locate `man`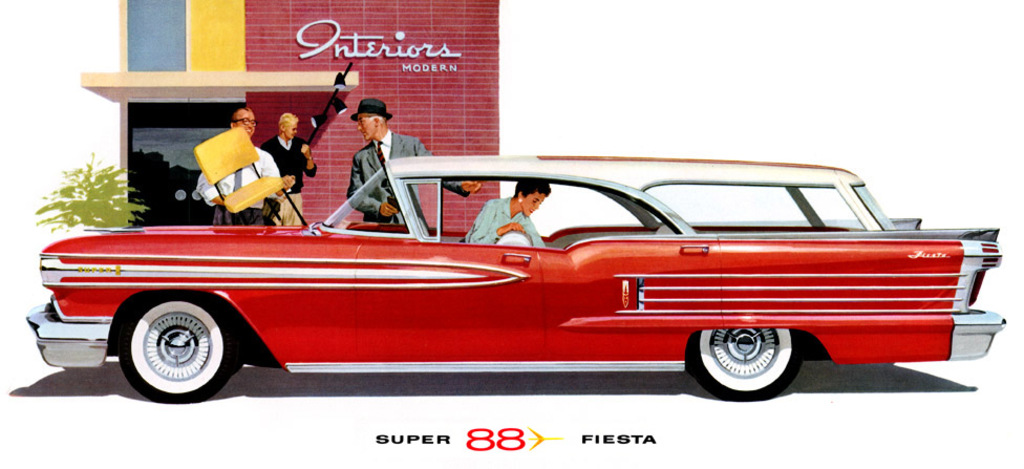
[328, 94, 389, 215]
